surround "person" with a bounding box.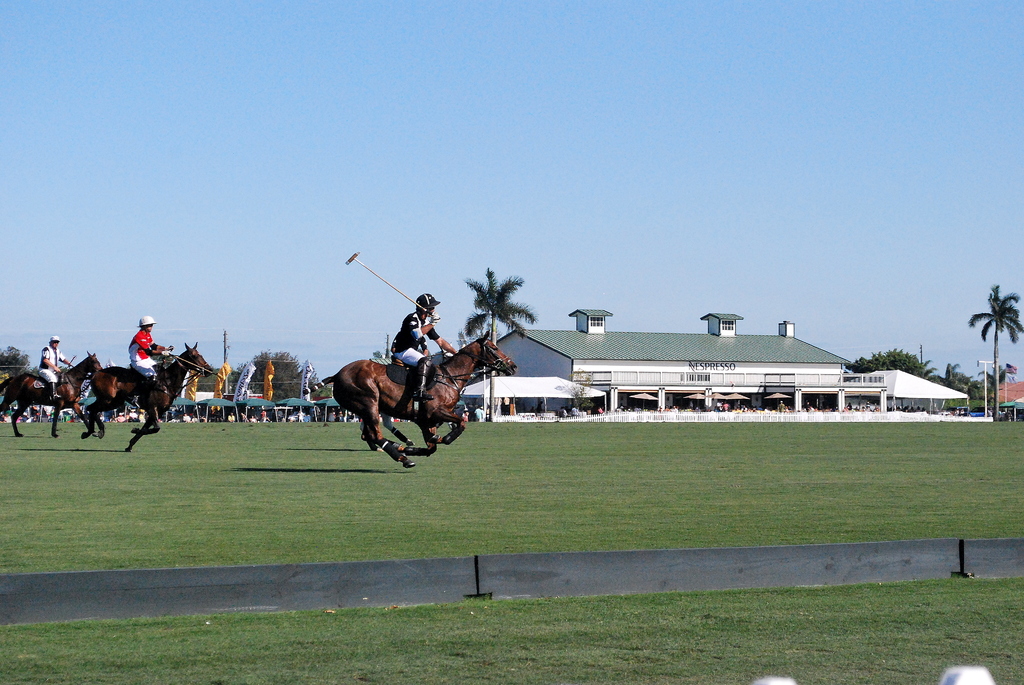
[left=128, top=312, right=175, bottom=416].
